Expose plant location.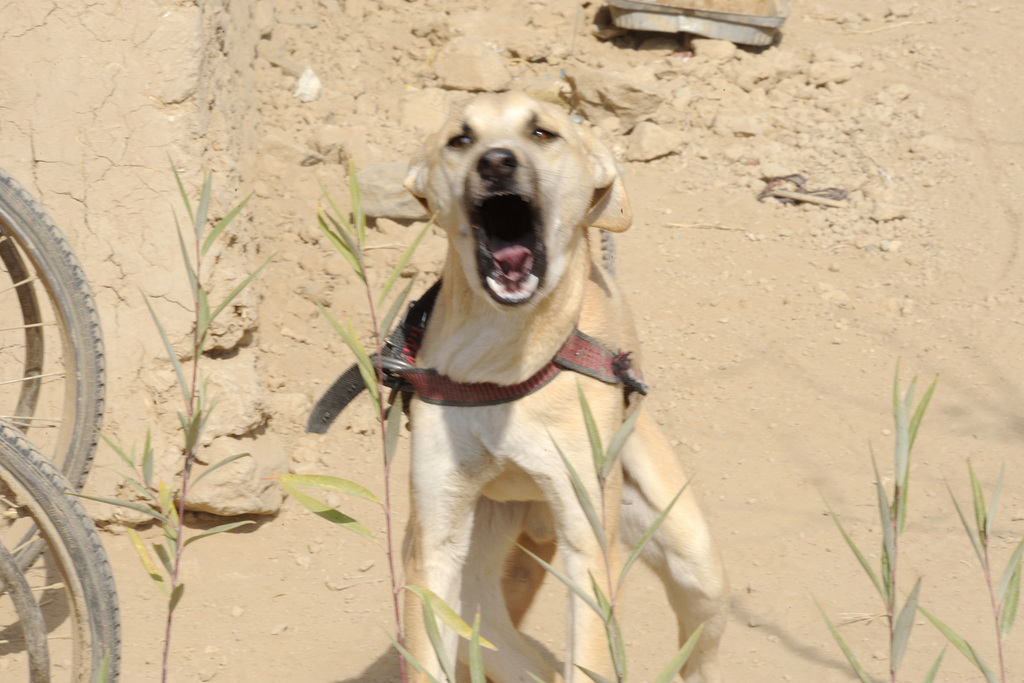
Exposed at <box>385,593,514,682</box>.
